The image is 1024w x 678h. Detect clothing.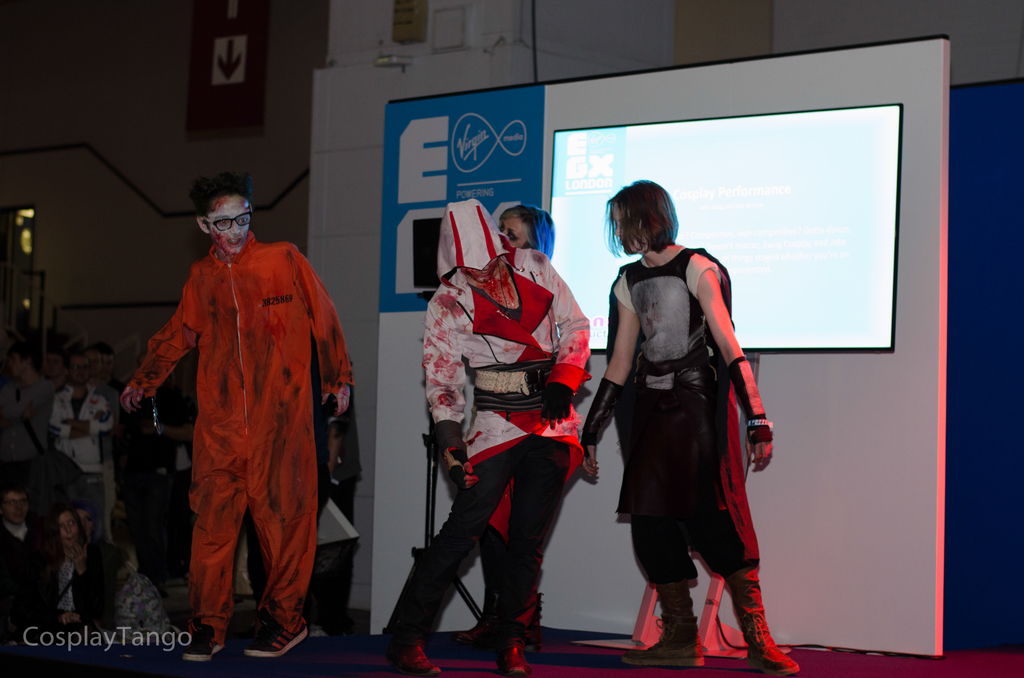
Detection: l=131, t=198, r=337, b=633.
